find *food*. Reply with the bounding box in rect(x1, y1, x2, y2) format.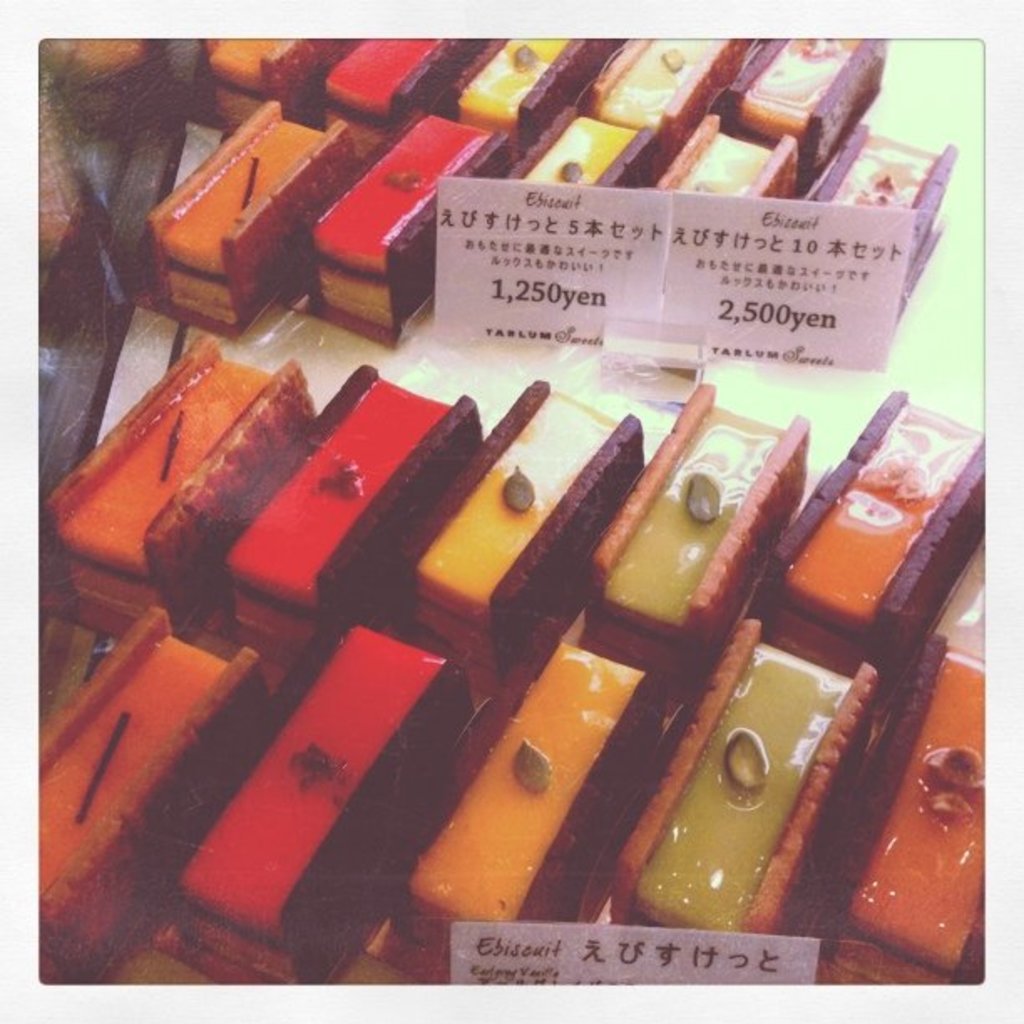
rect(786, 405, 955, 636).
